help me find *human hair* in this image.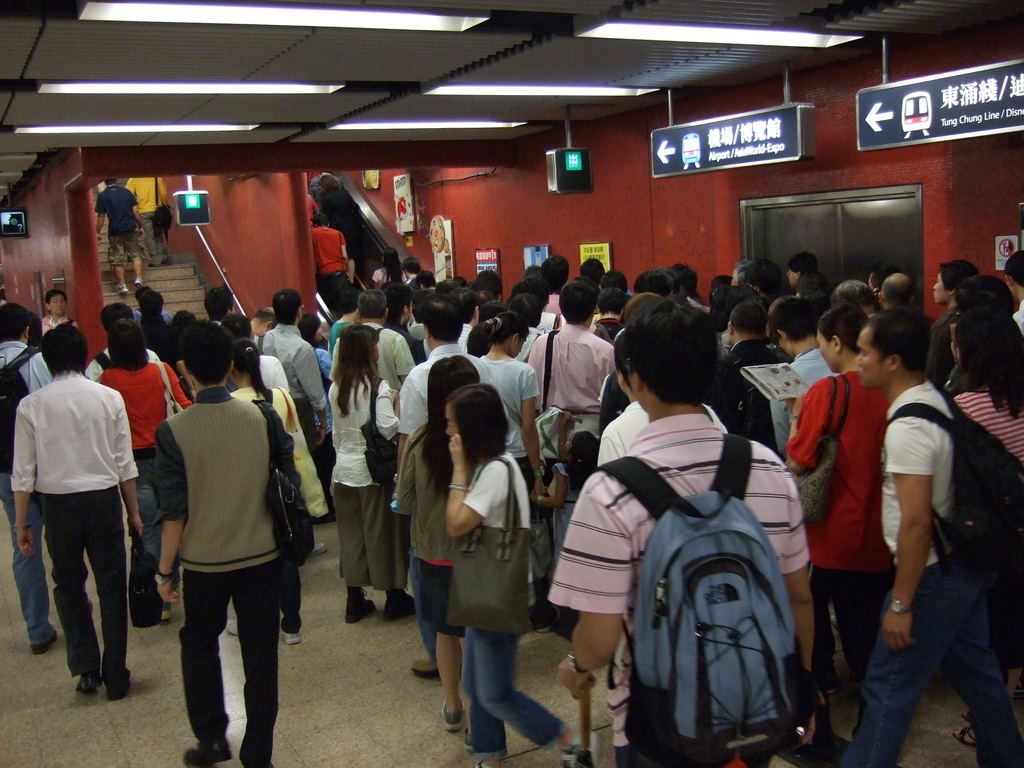
Found it: 100 322 151 375.
